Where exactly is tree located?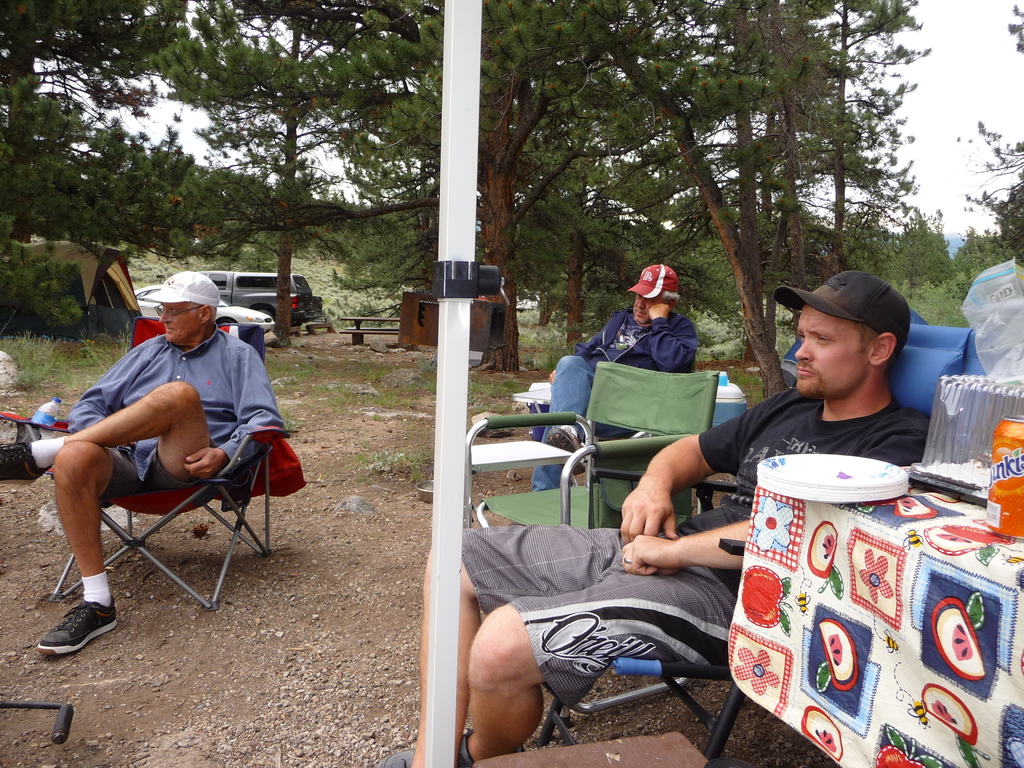
Its bounding box is 148/3/439/344.
